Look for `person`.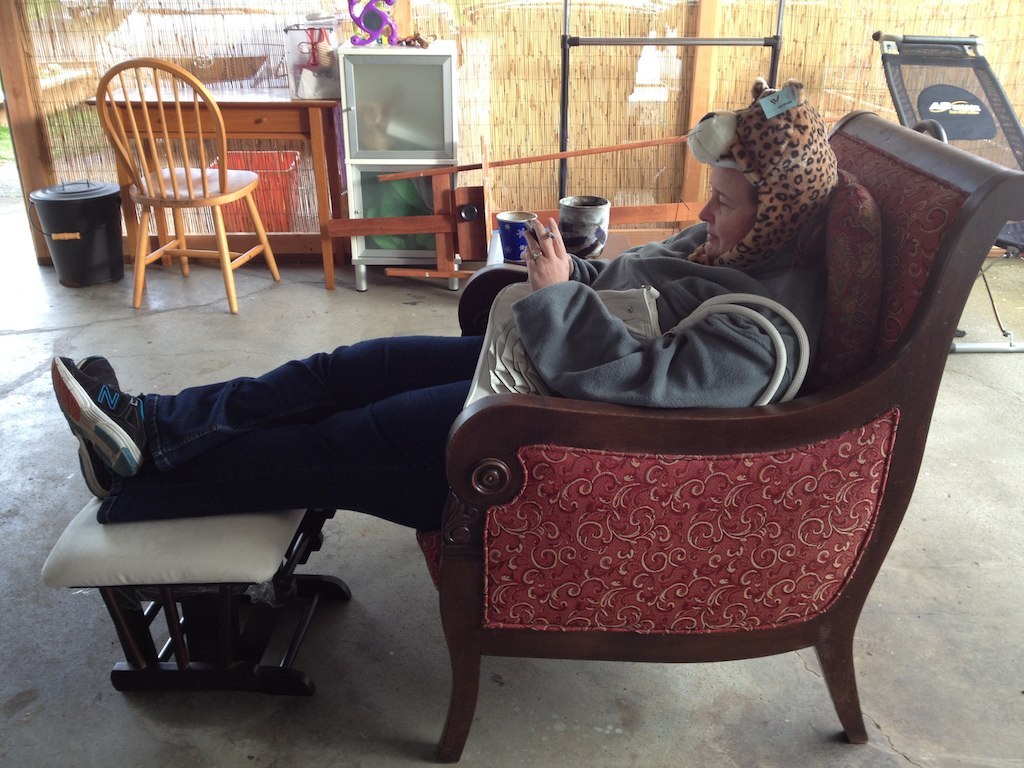
Found: box=[53, 83, 778, 532].
